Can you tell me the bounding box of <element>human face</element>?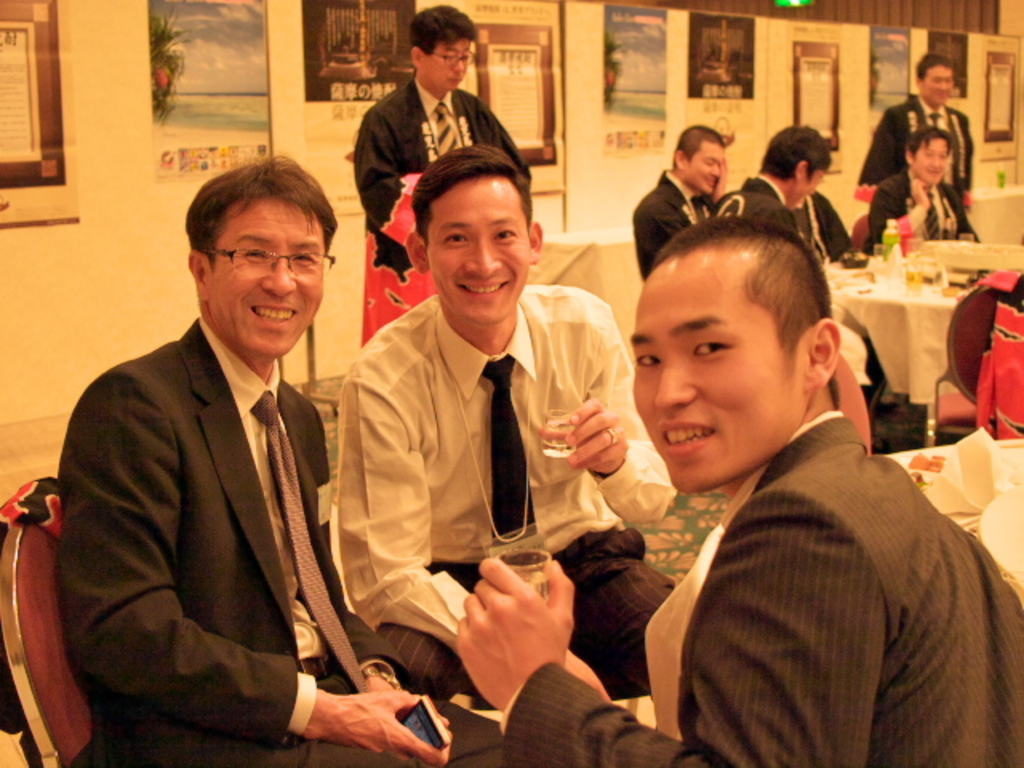
l=634, t=250, r=805, b=494.
